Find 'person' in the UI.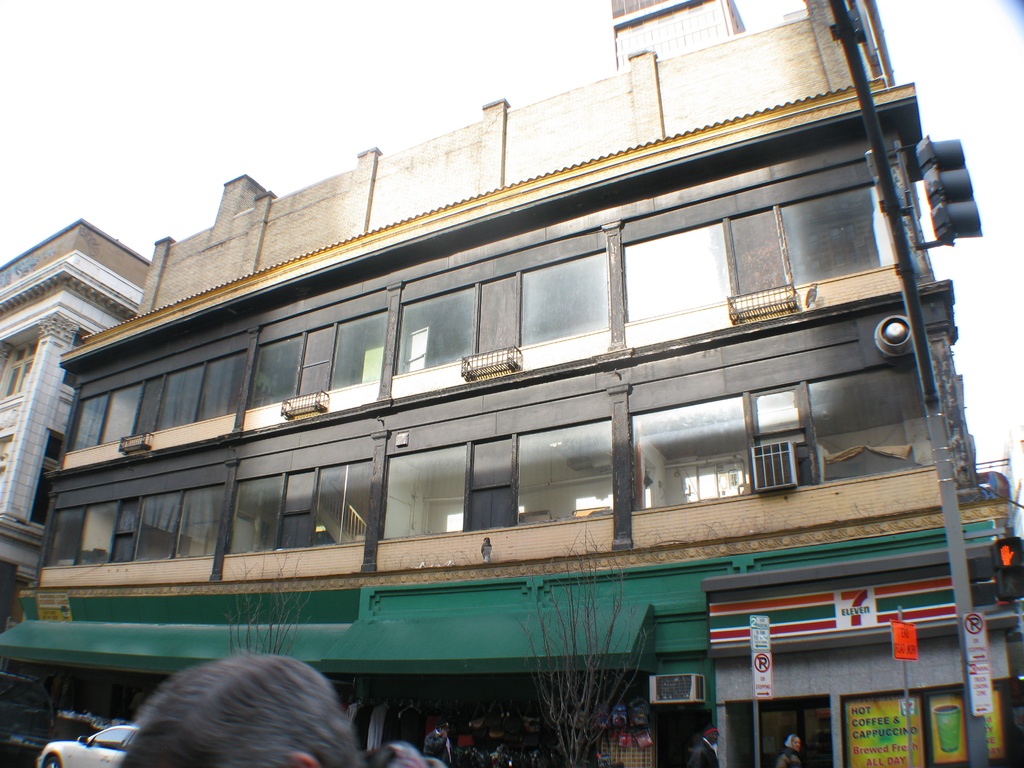
UI element at {"left": 125, "top": 644, "right": 375, "bottom": 767}.
